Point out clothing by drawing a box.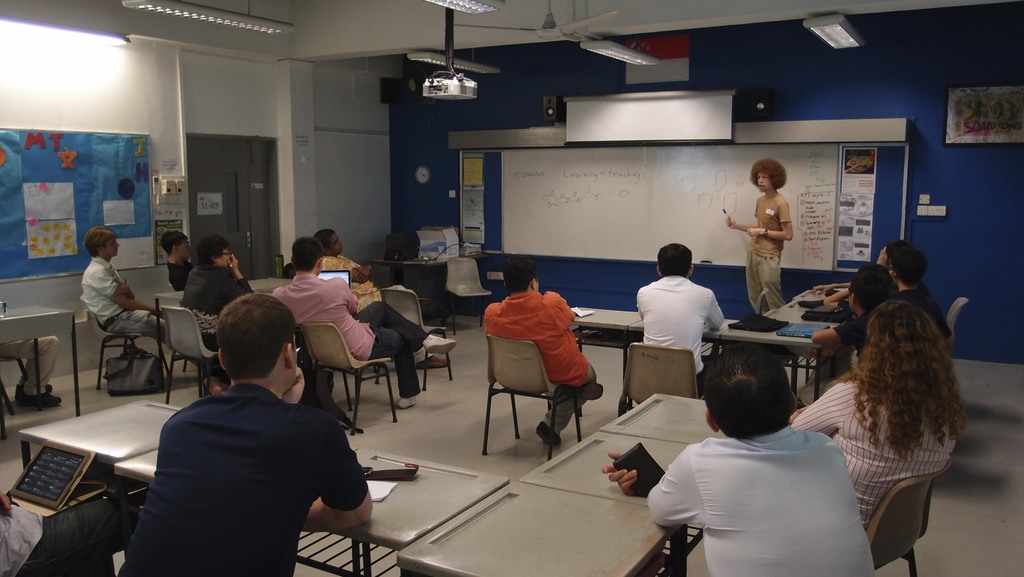
Rect(102, 368, 376, 576).
